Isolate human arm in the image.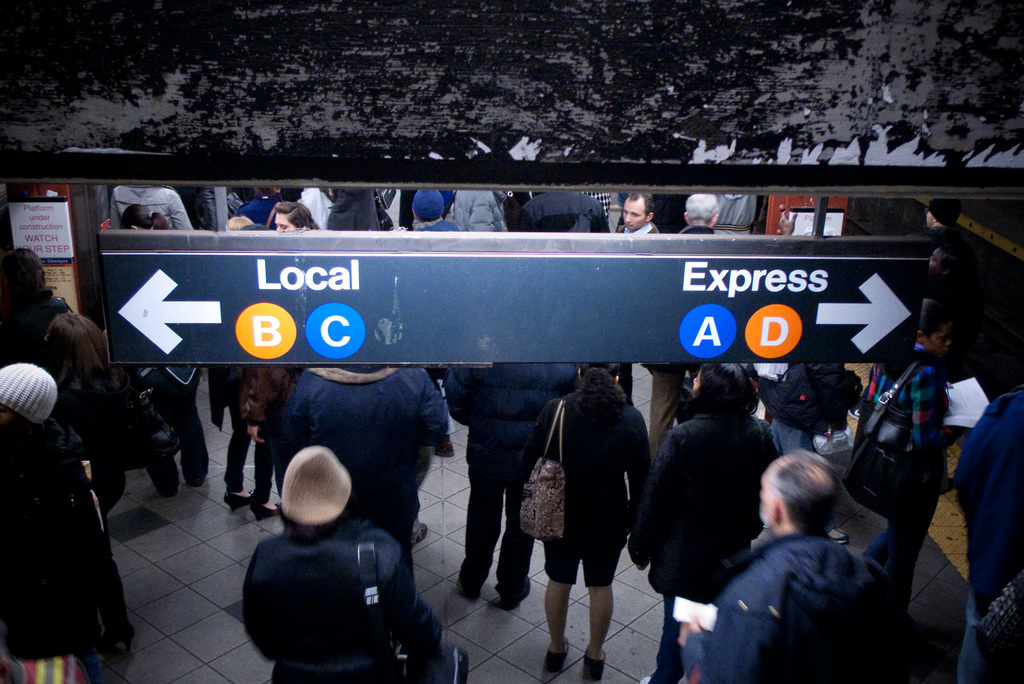
Isolated region: BBox(625, 439, 676, 569).
